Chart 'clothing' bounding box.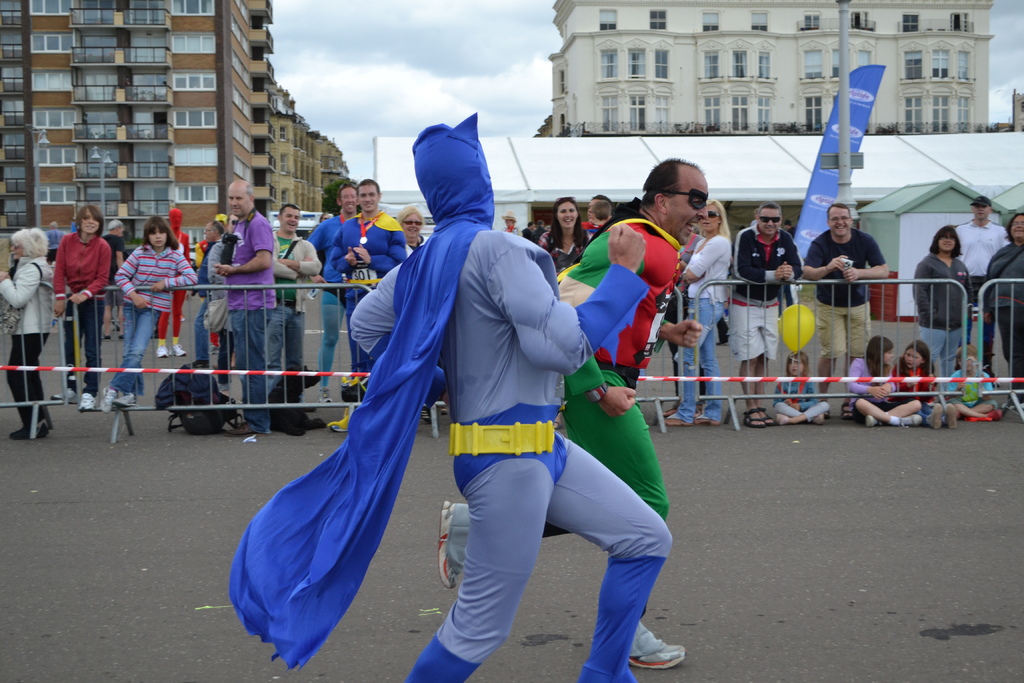
Charted: crop(556, 215, 678, 517).
